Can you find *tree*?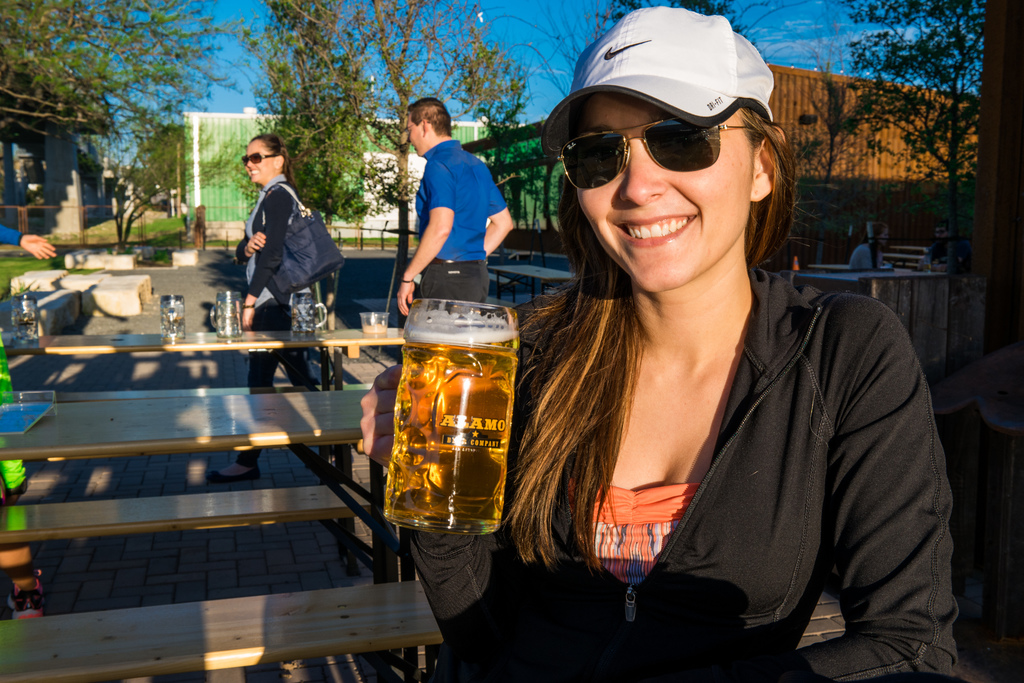
Yes, bounding box: {"x1": 851, "y1": 0, "x2": 989, "y2": 252}.
